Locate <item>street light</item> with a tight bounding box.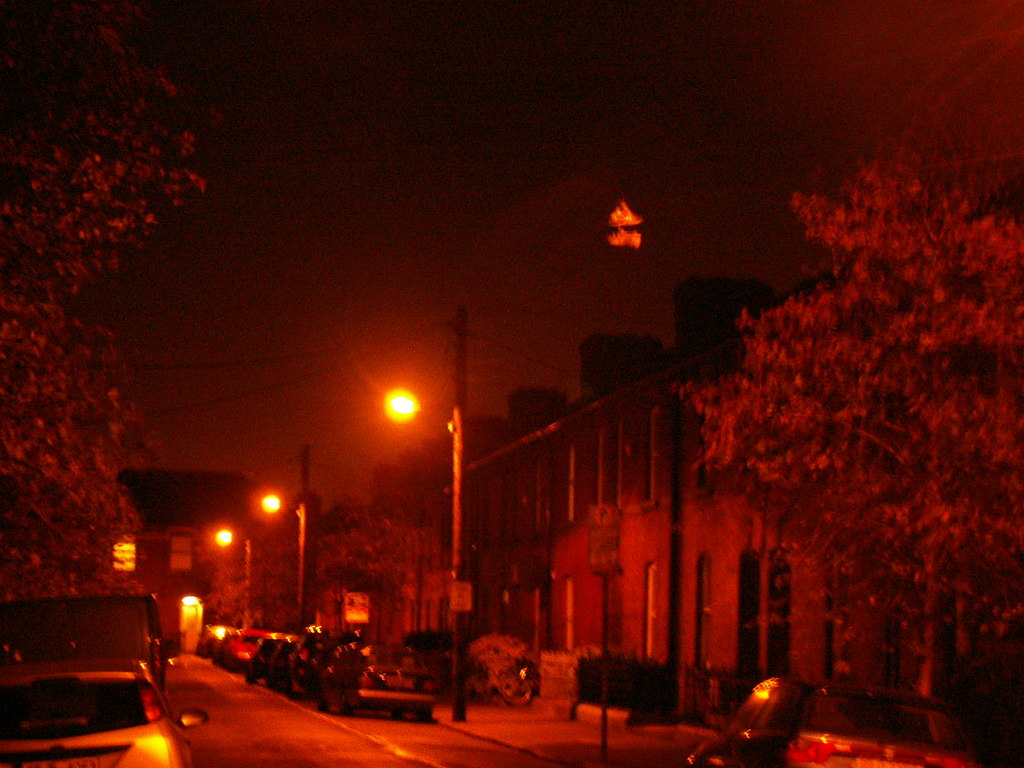
385/298/496/726.
